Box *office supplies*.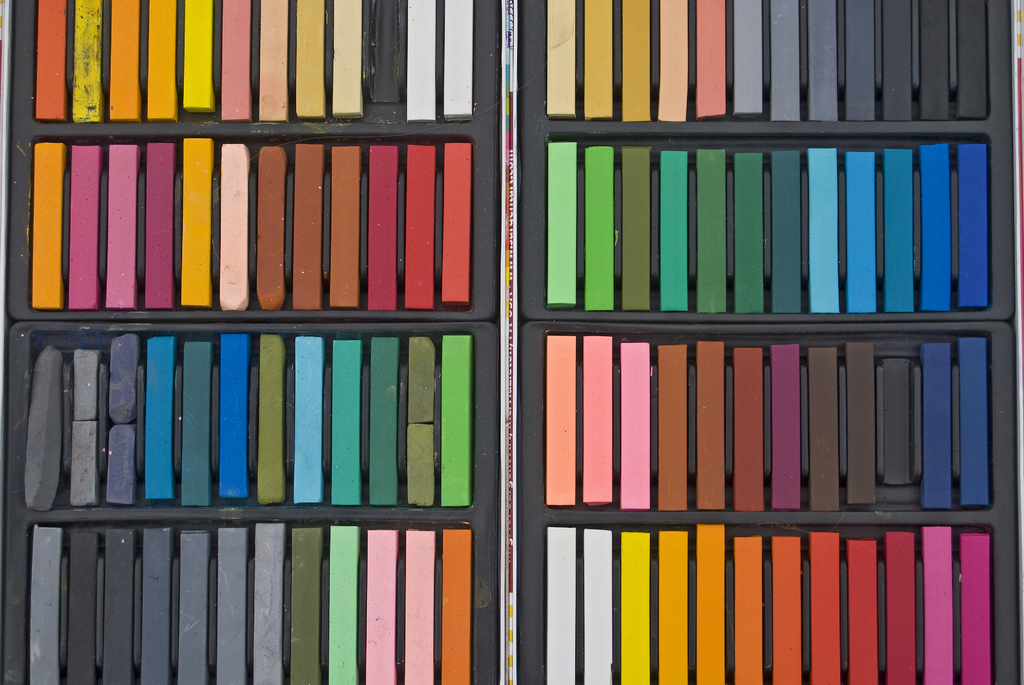
BBox(621, 526, 651, 684).
